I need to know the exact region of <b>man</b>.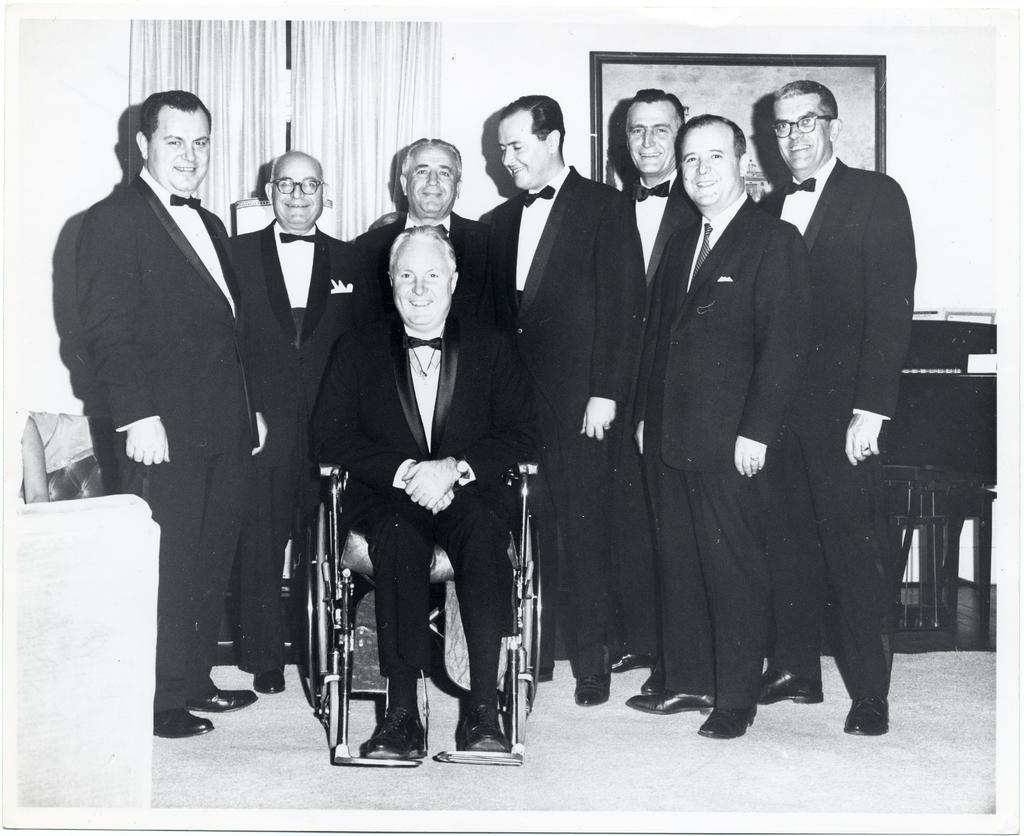
Region: 611/86/713/299.
